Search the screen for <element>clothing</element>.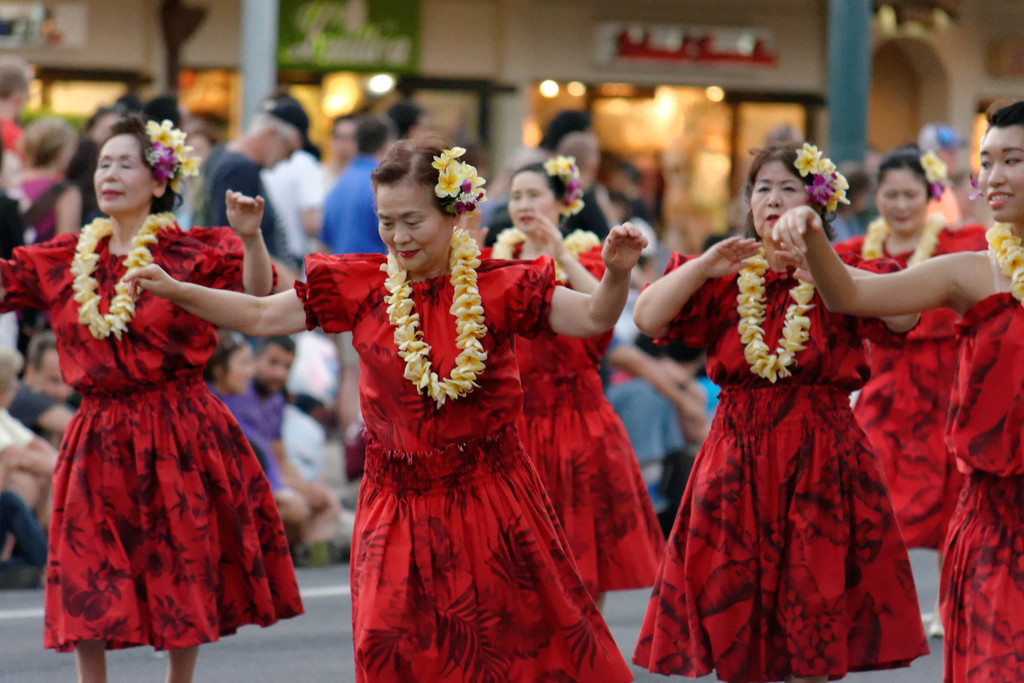
Found at (x1=617, y1=225, x2=942, y2=682).
